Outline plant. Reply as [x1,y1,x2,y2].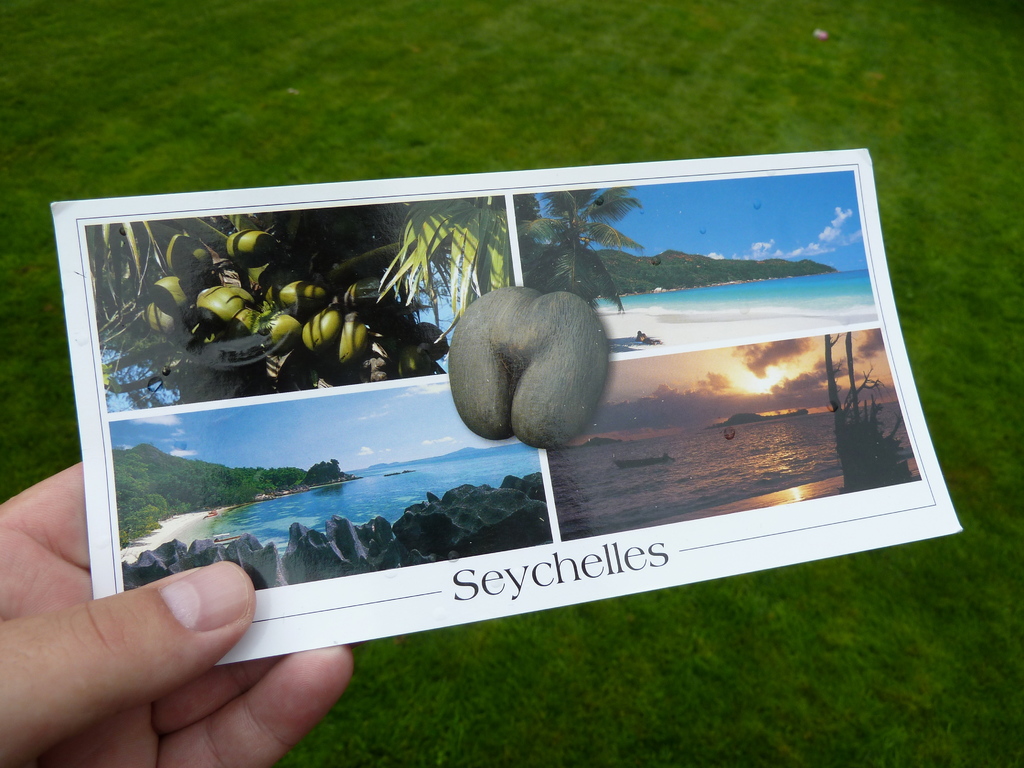
[834,388,915,485].
